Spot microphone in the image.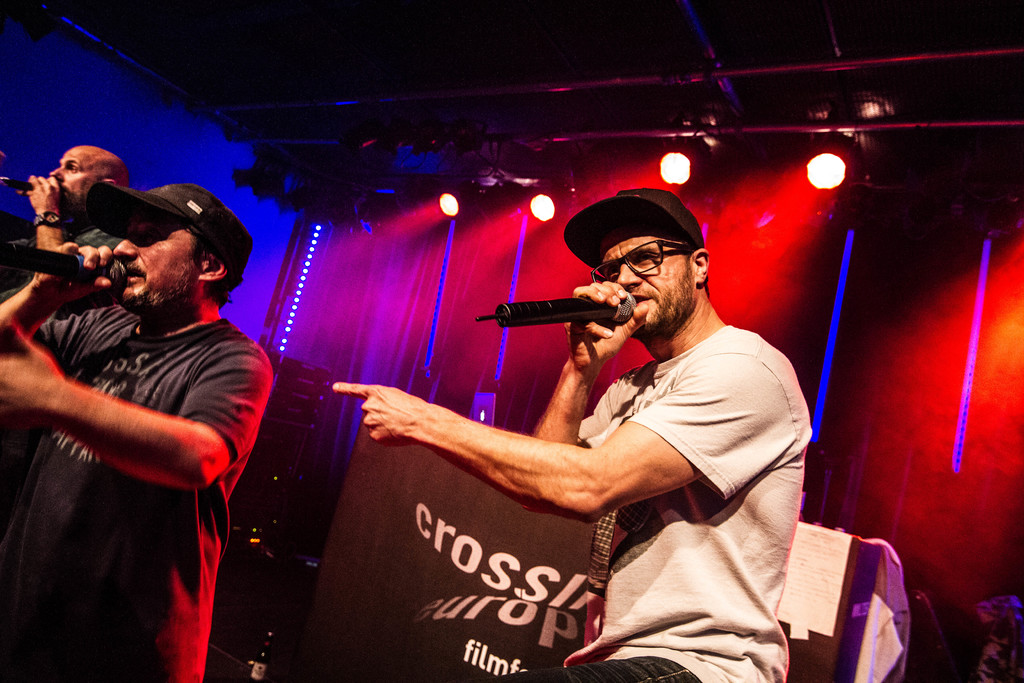
microphone found at <bbox>472, 286, 639, 324</bbox>.
